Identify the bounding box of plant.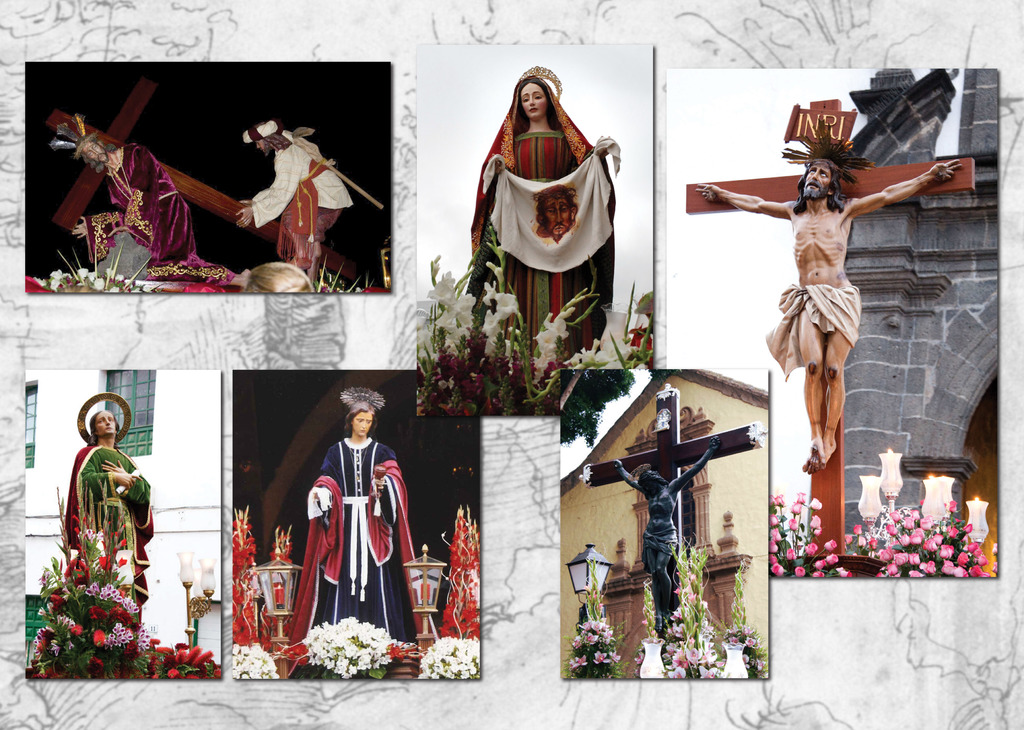
236 640 285 683.
